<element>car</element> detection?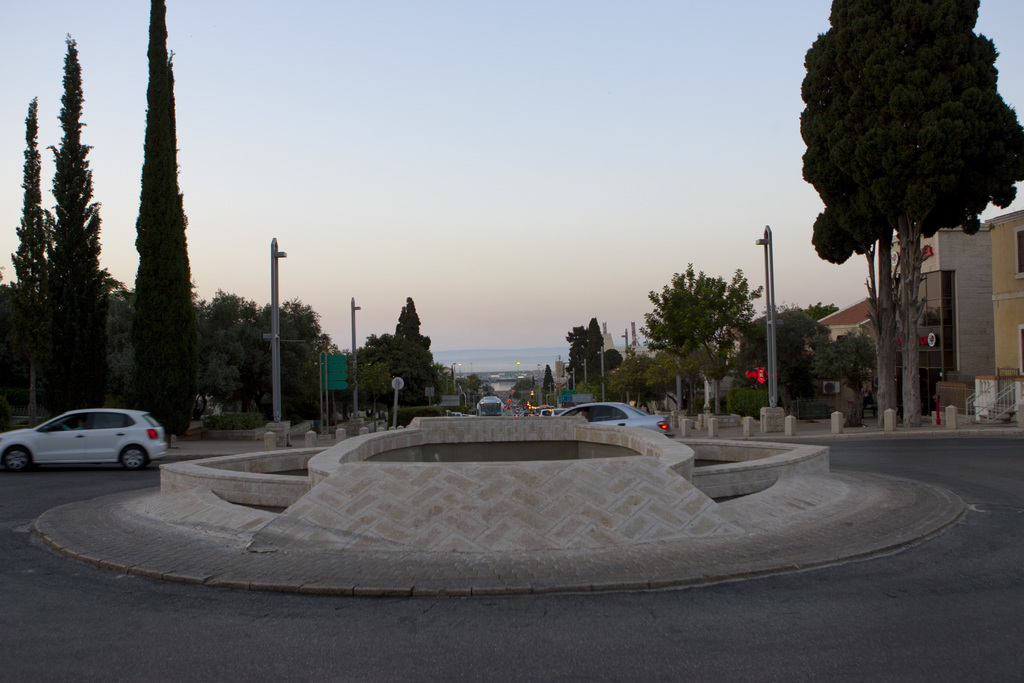
(552,397,673,440)
